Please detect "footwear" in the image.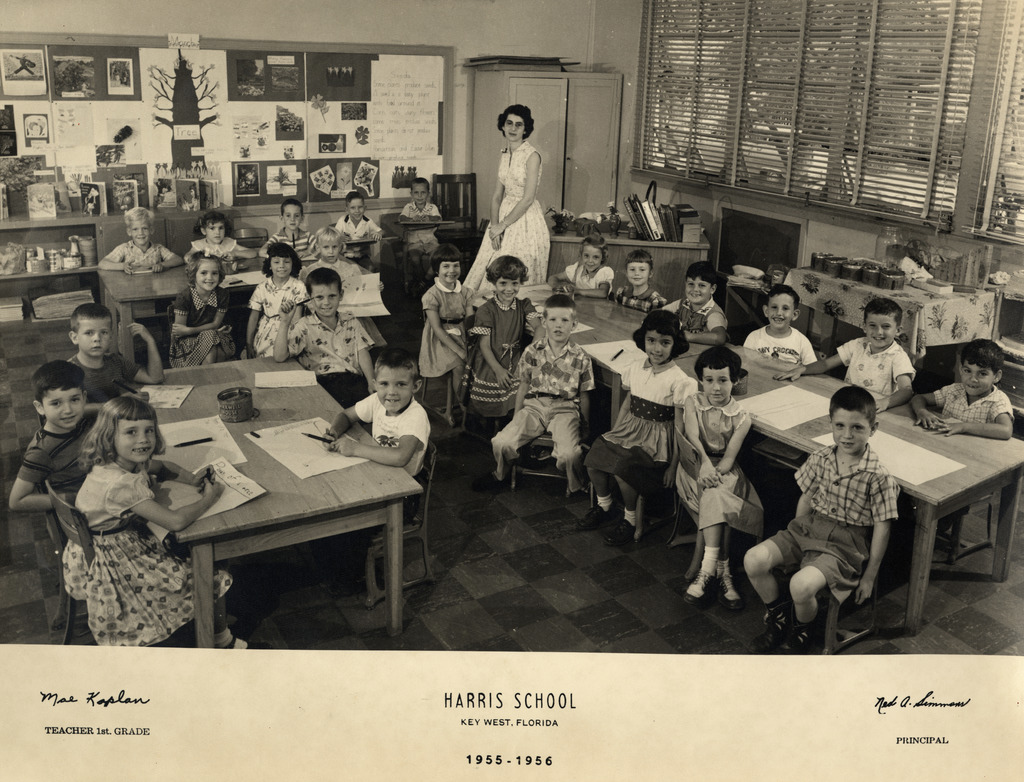
[left=753, top=600, right=793, bottom=651].
